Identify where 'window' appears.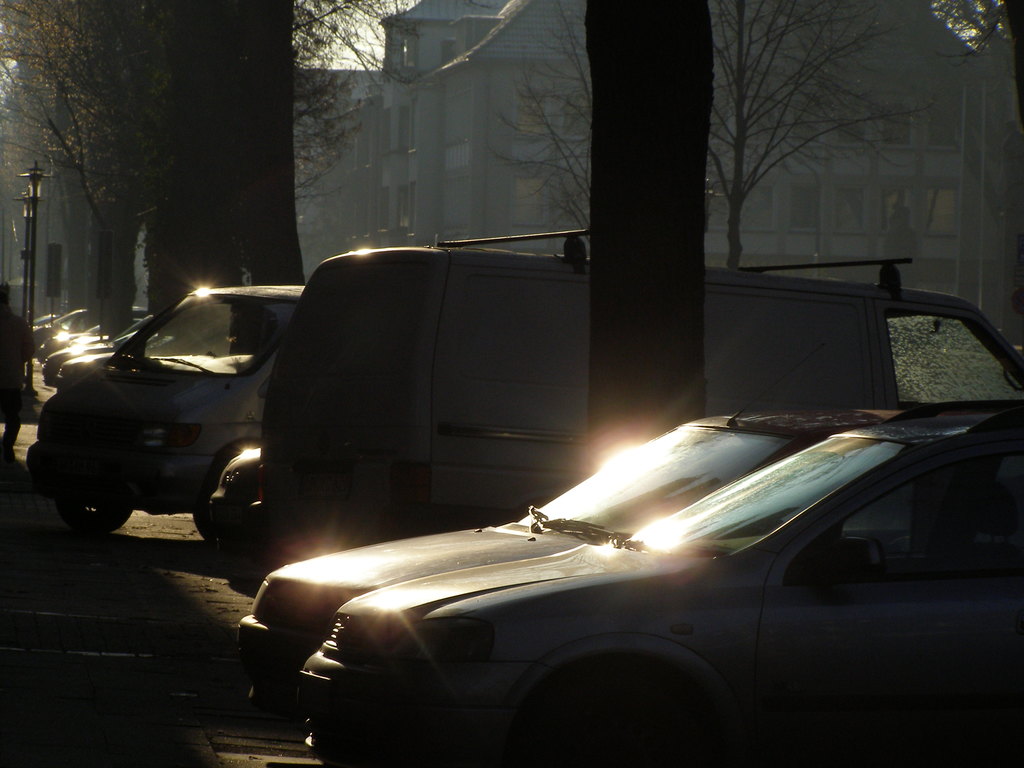
Appears at (x1=714, y1=175, x2=773, y2=226).
